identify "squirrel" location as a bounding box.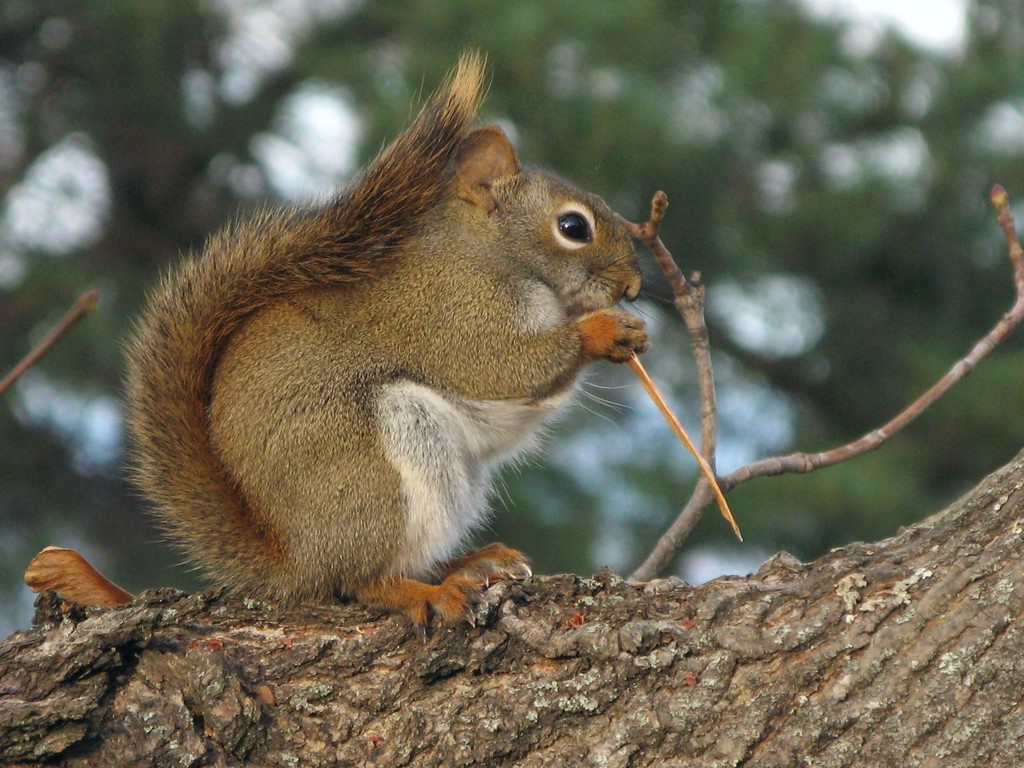
region(117, 42, 689, 627).
